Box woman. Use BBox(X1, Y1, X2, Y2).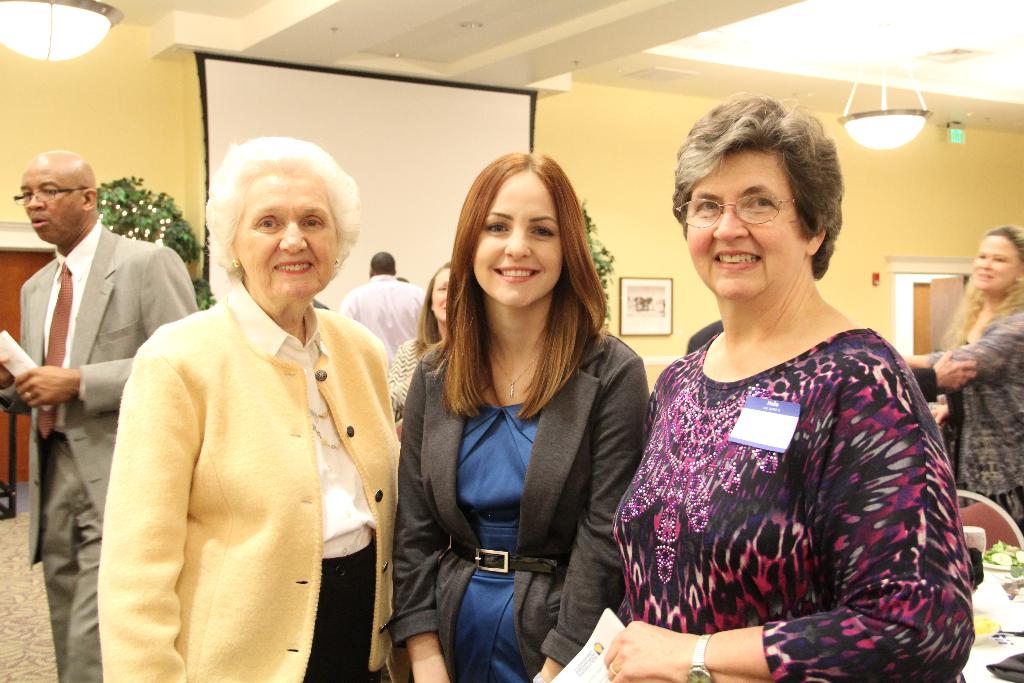
BBox(604, 118, 977, 670).
